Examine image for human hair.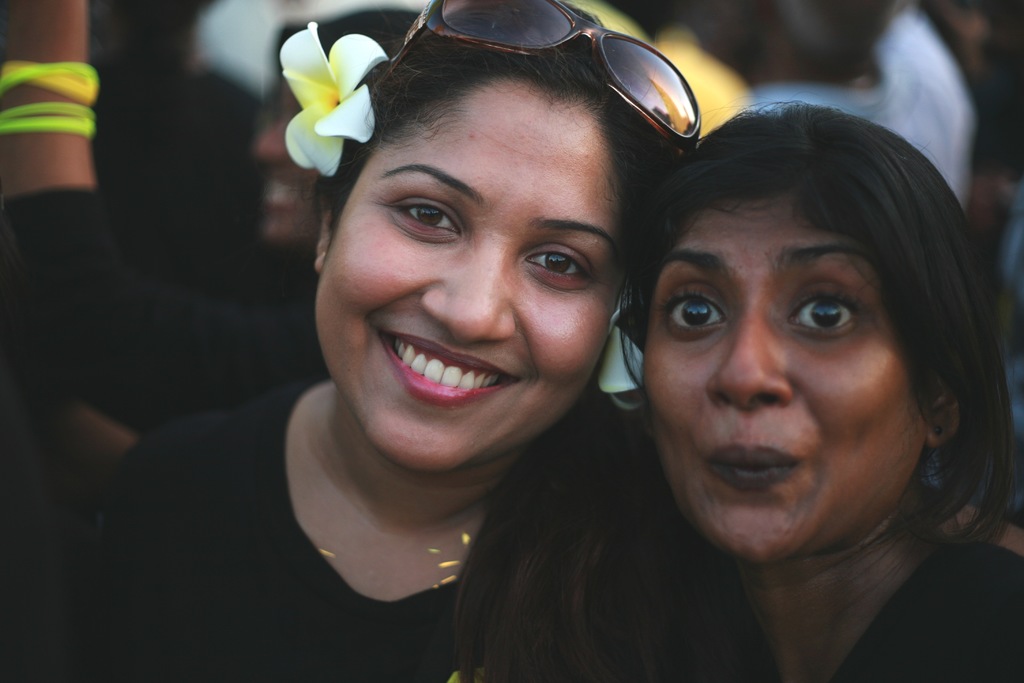
Examination result: <bbox>330, 0, 687, 231</bbox>.
